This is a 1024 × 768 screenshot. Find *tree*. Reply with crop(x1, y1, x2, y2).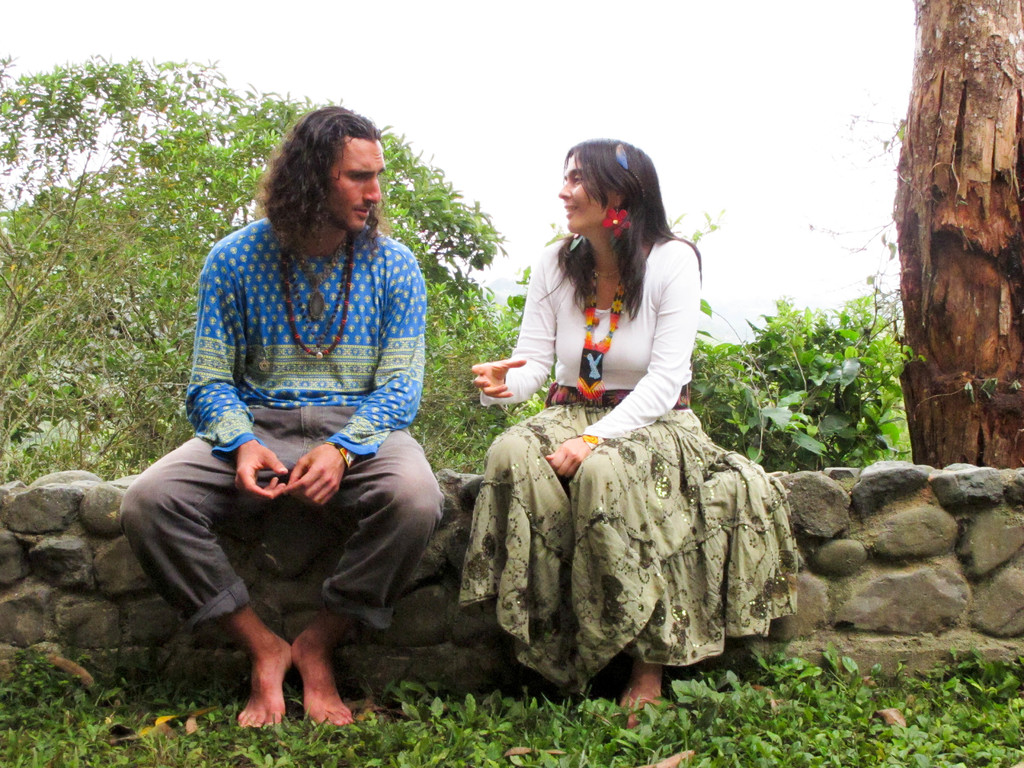
crop(899, 0, 1023, 465).
